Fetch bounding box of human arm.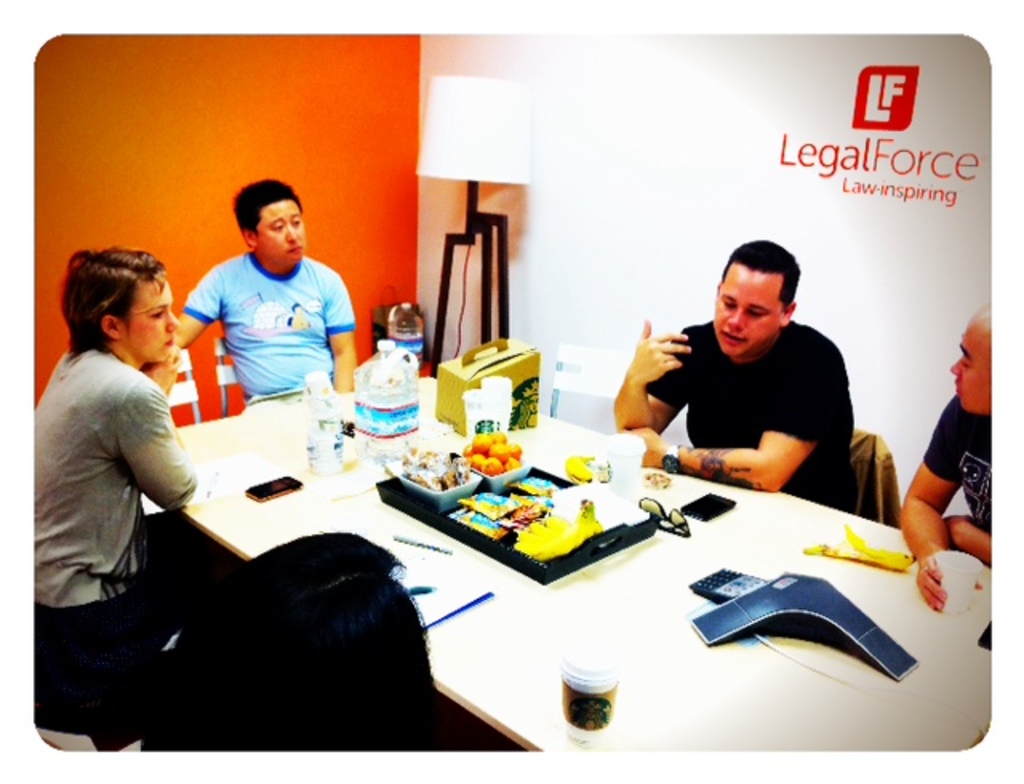
Bbox: {"x1": 322, "y1": 270, "x2": 362, "y2": 402}.
